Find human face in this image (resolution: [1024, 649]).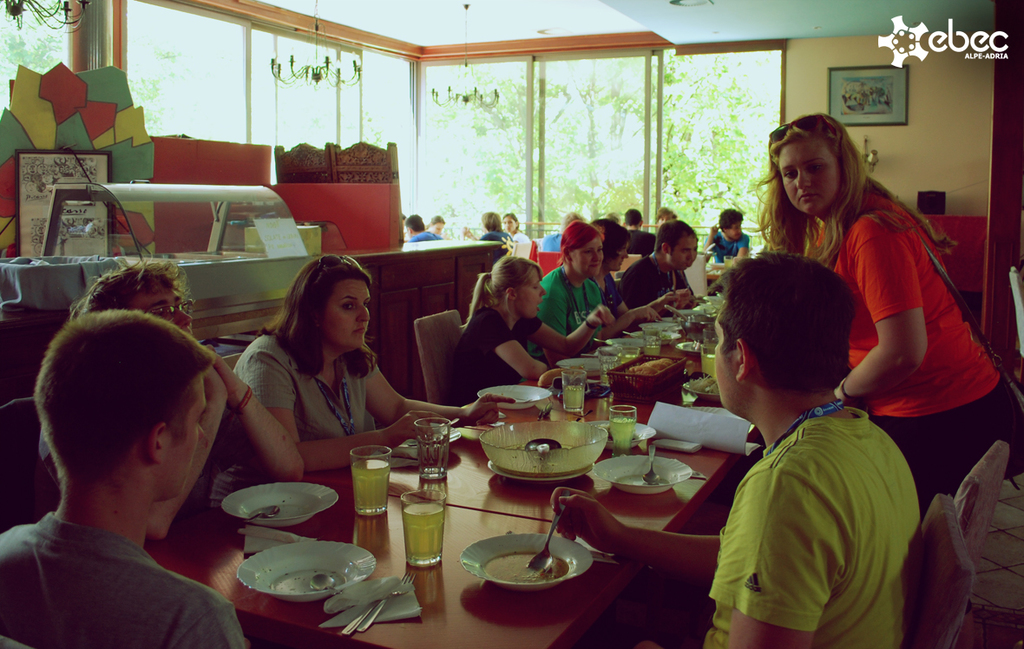
<box>569,237,601,279</box>.
